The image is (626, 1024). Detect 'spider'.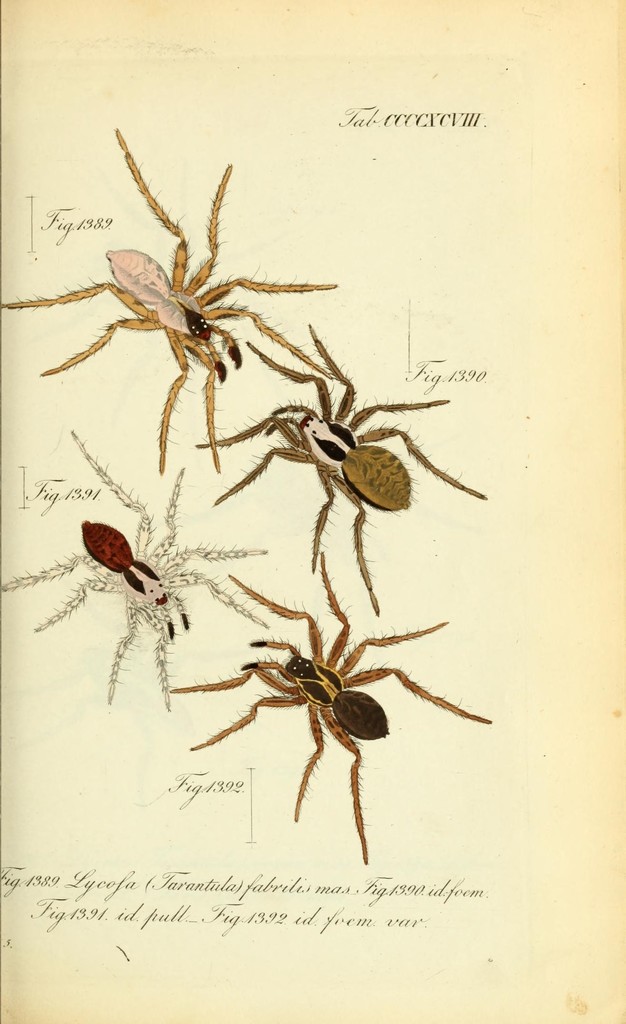
Detection: box=[0, 429, 276, 705].
